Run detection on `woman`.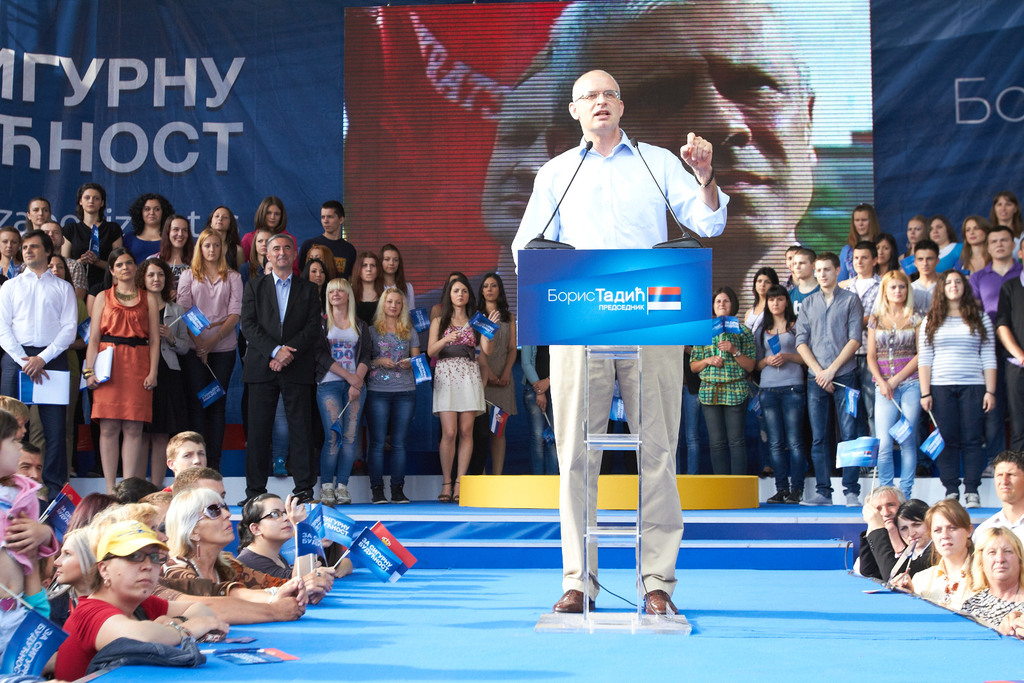
Result: left=950, top=214, right=992, bottom=281.
